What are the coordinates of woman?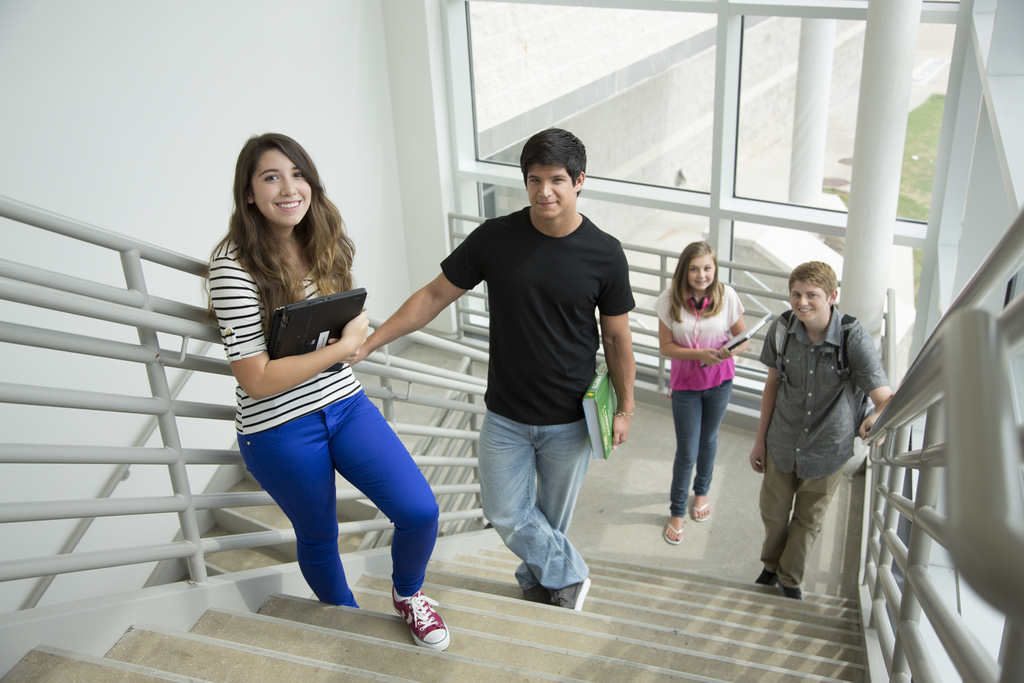
{"left": 657, "top": 242, "right": 753, "bottom": 545}.
